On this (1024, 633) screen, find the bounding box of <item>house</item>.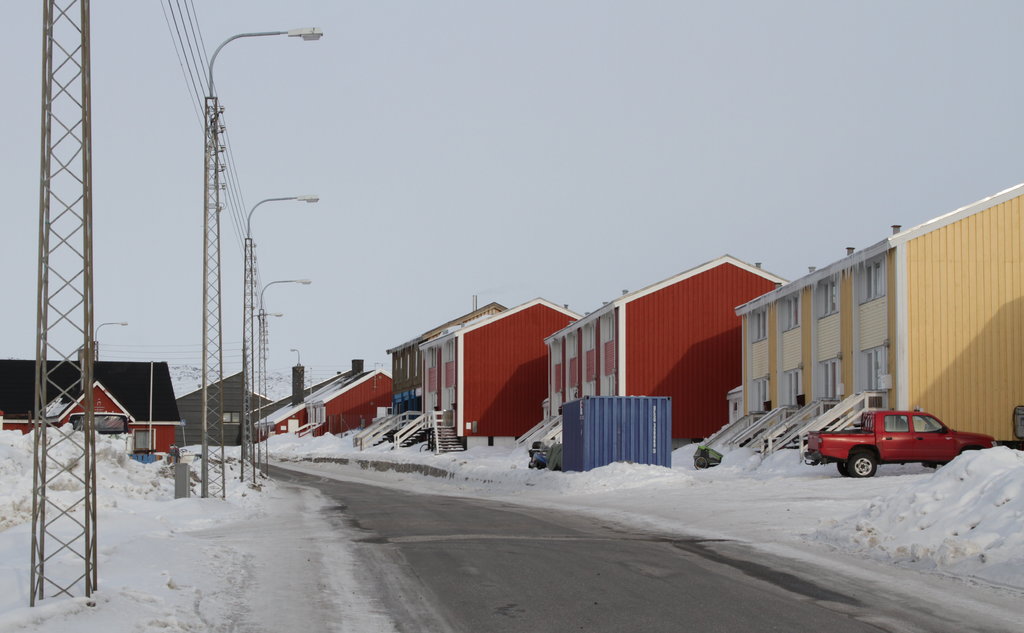
Bounding box: left=385, top=298, right=506, bottom=422.
